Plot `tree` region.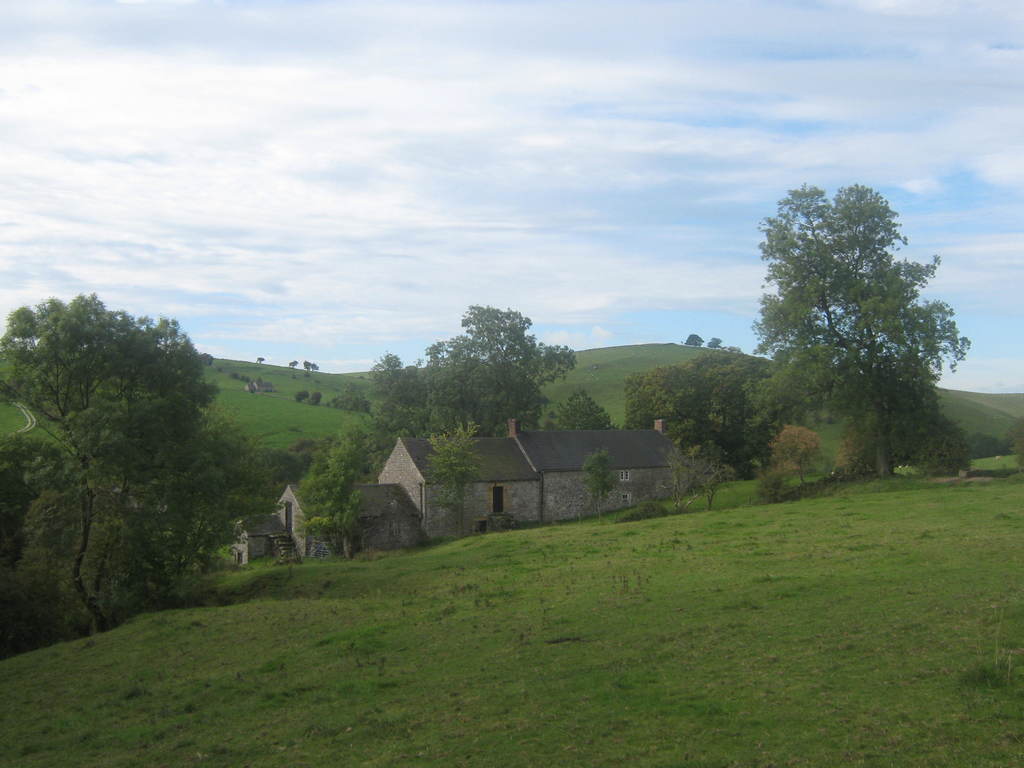
Plotted at <bbox>684, 336, 703, 346</bbox>.
